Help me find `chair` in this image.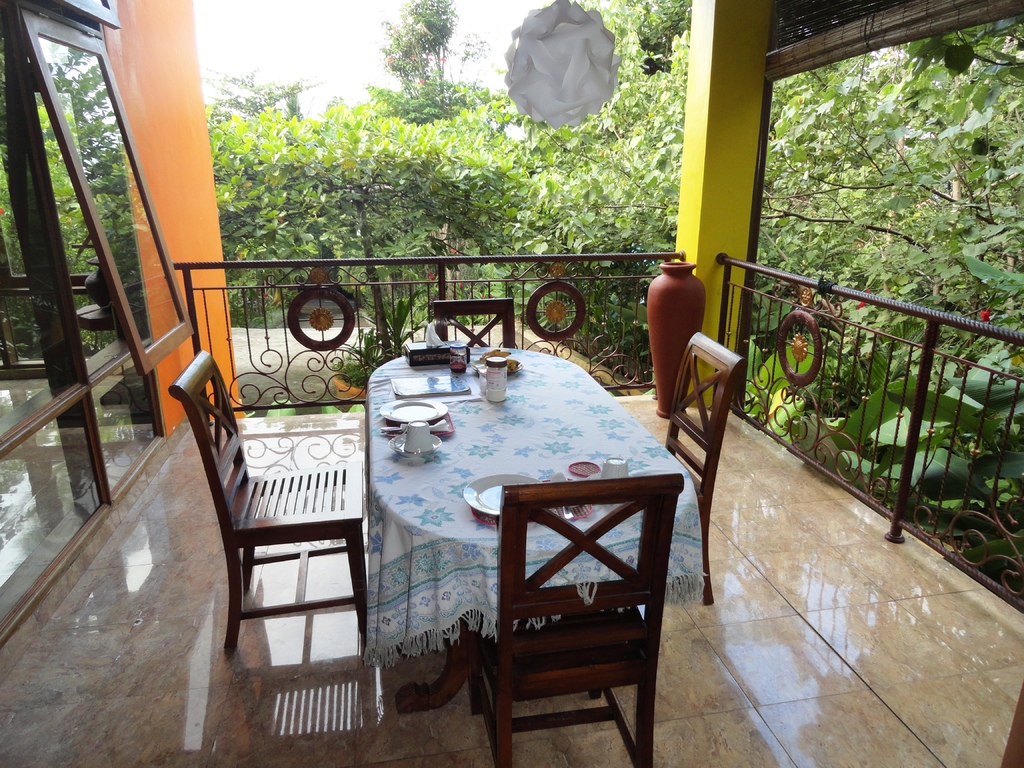
Found it: bbox(429, 297, 529, 348).
